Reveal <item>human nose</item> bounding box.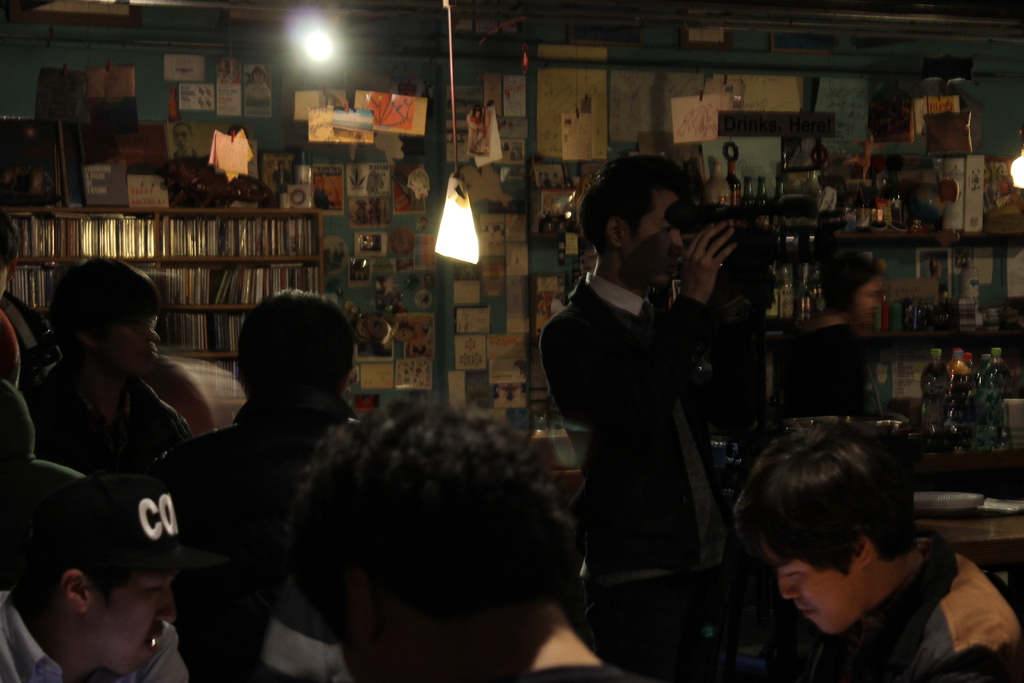
Revealed: [779,575,799,603].
